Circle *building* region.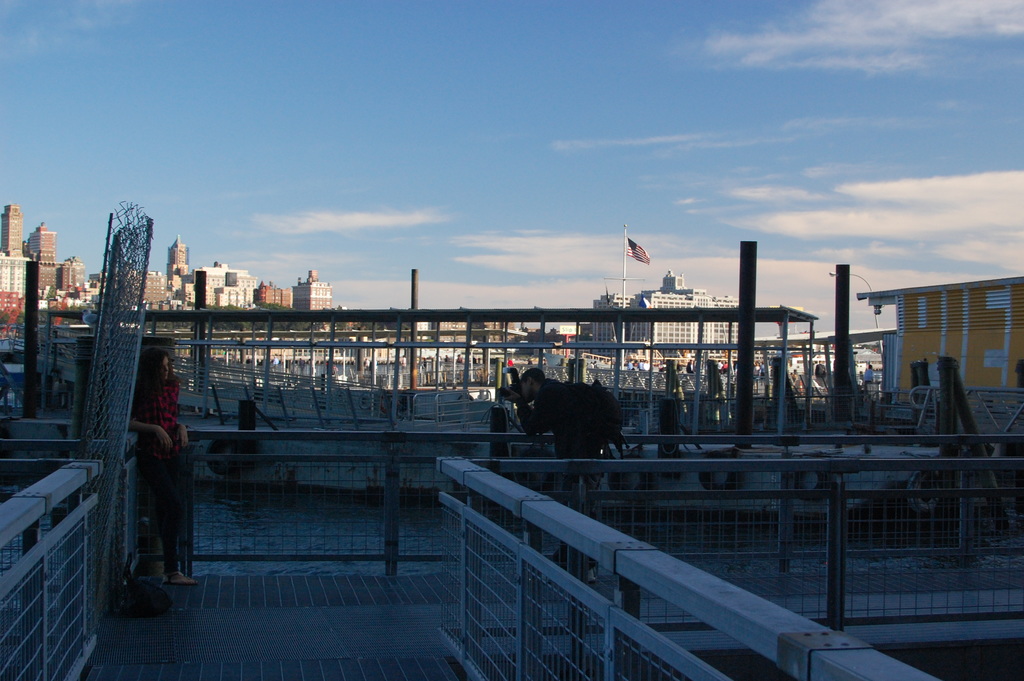
Region: <region>252, 281, 291, 310</region>.
